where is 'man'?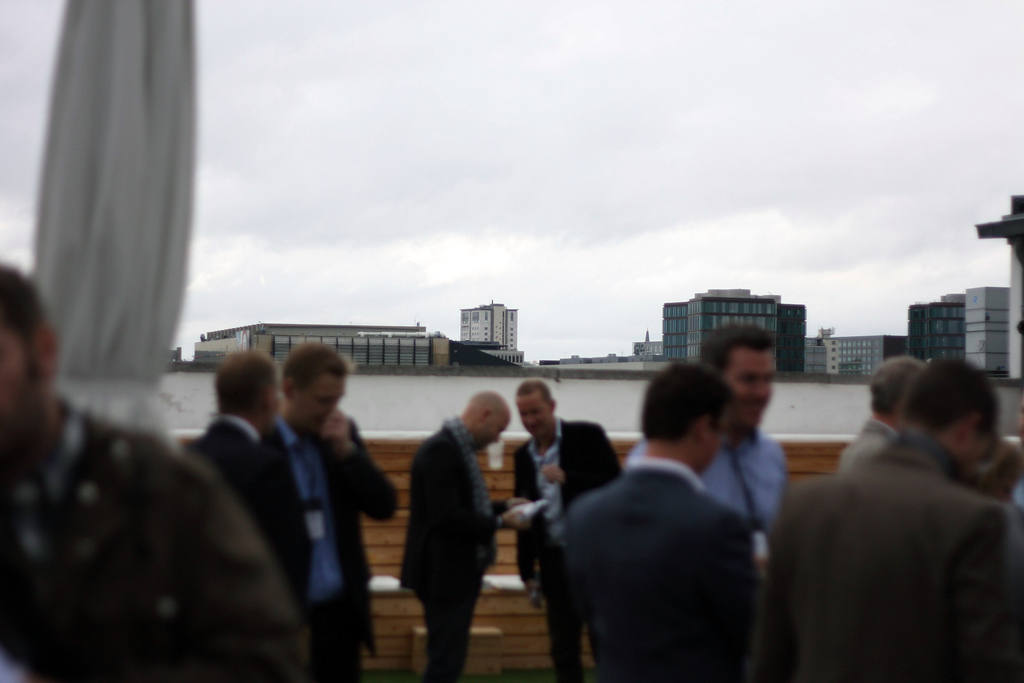
256 342 399 682.
